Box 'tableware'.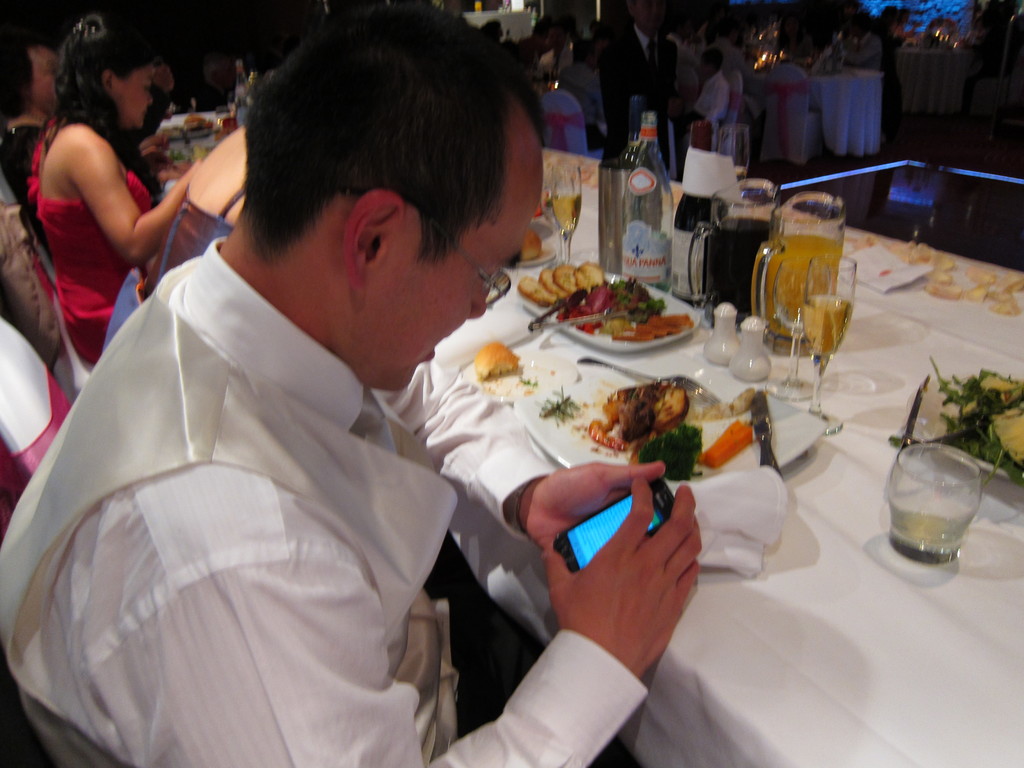
BBox(620, 114, 675, 294).
